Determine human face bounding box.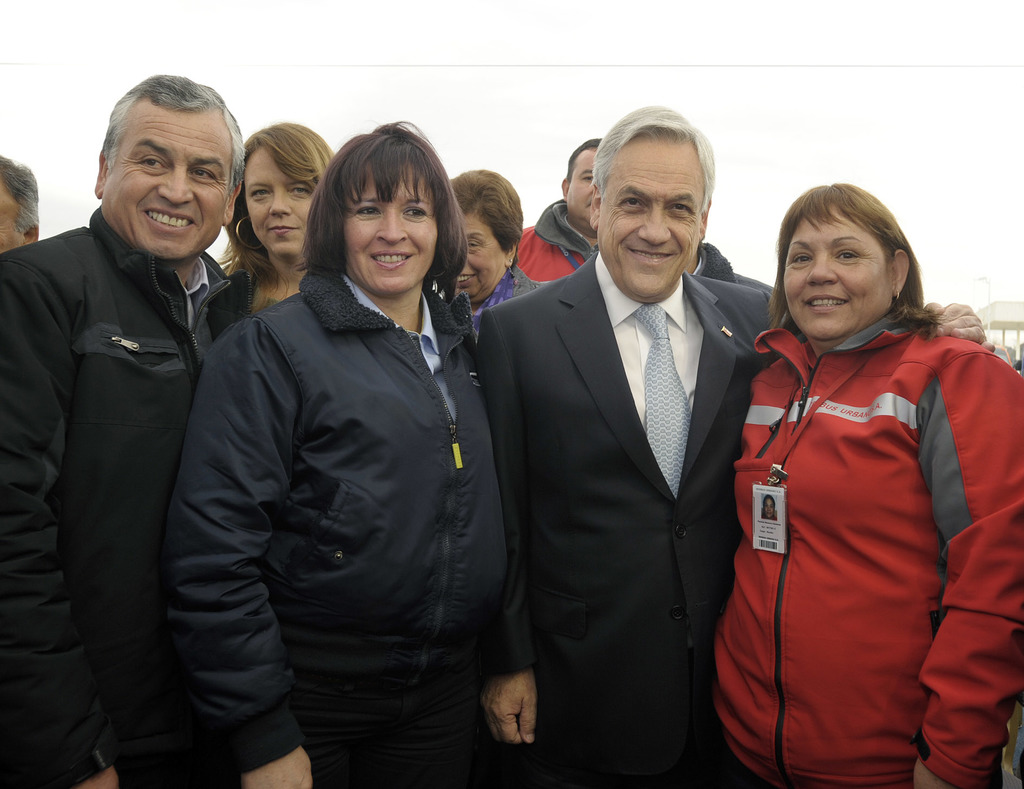
Determined: crop(0, 177, 22, 256).
